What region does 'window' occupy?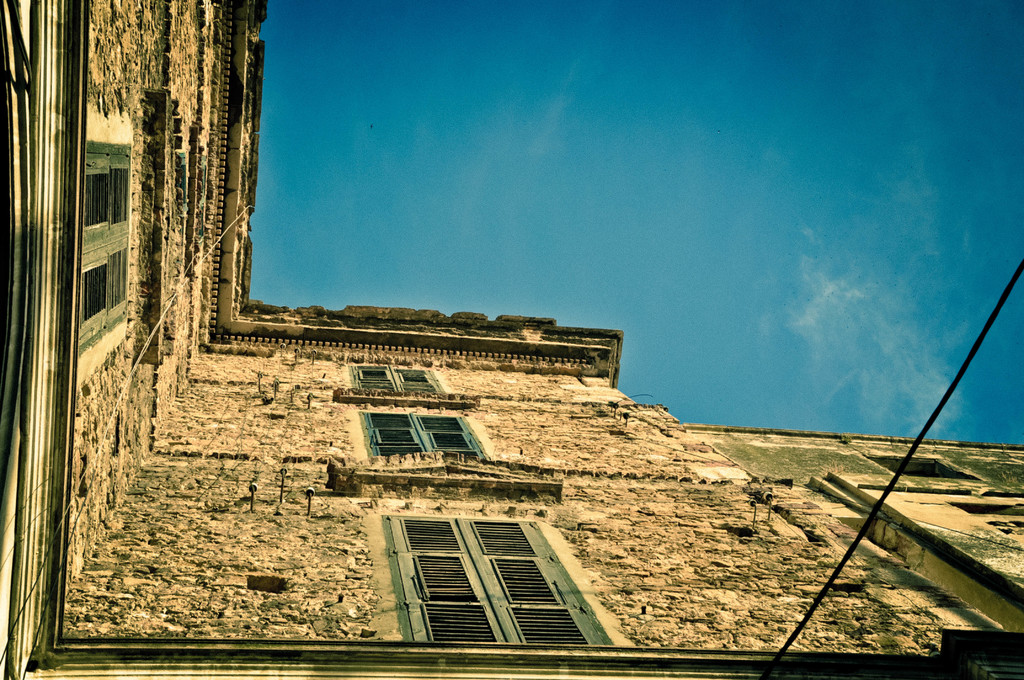
886 455 965 482.
